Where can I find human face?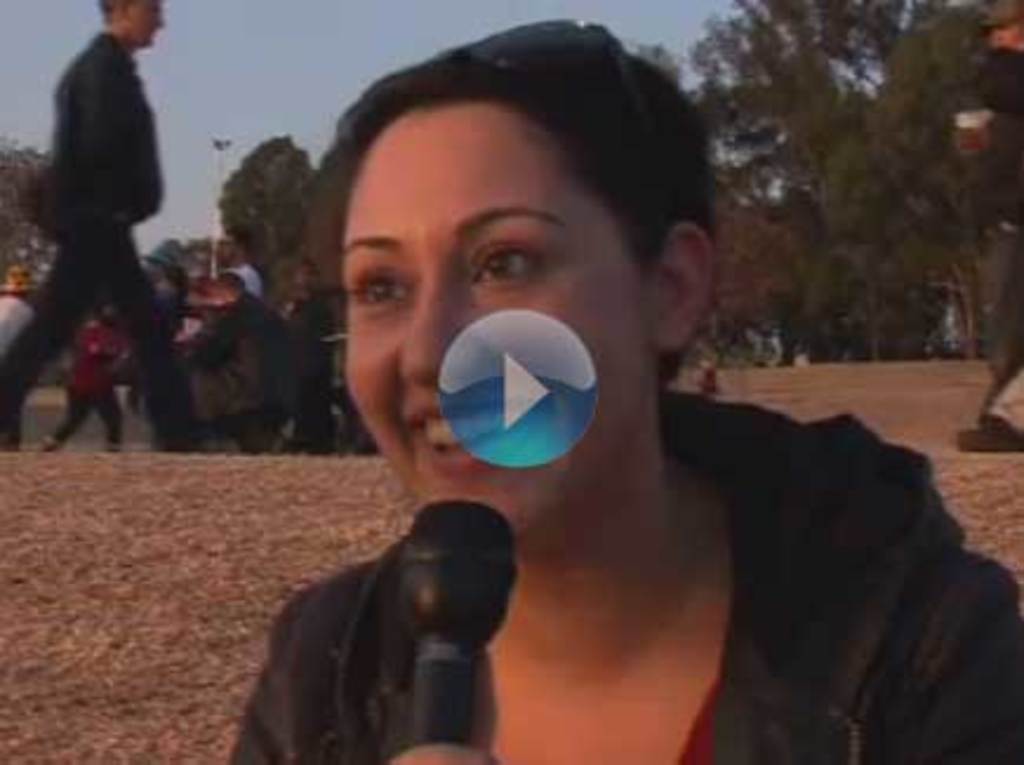
You can find it at detection(346, 108, 652, 527).
